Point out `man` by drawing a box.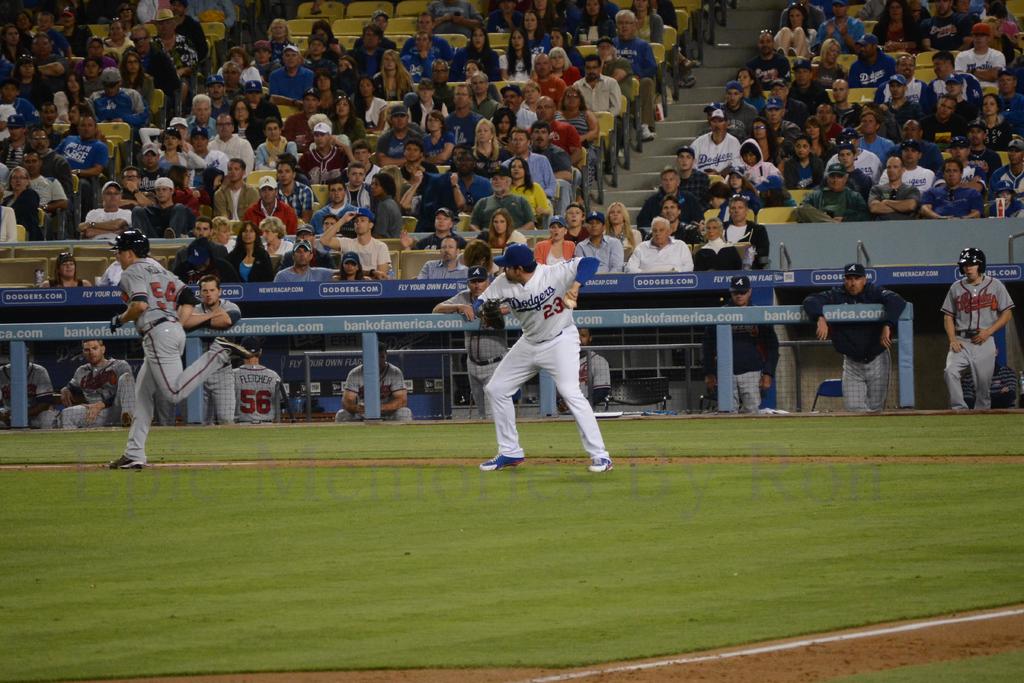
(left=931, top=52, right=991, bottom=114).
